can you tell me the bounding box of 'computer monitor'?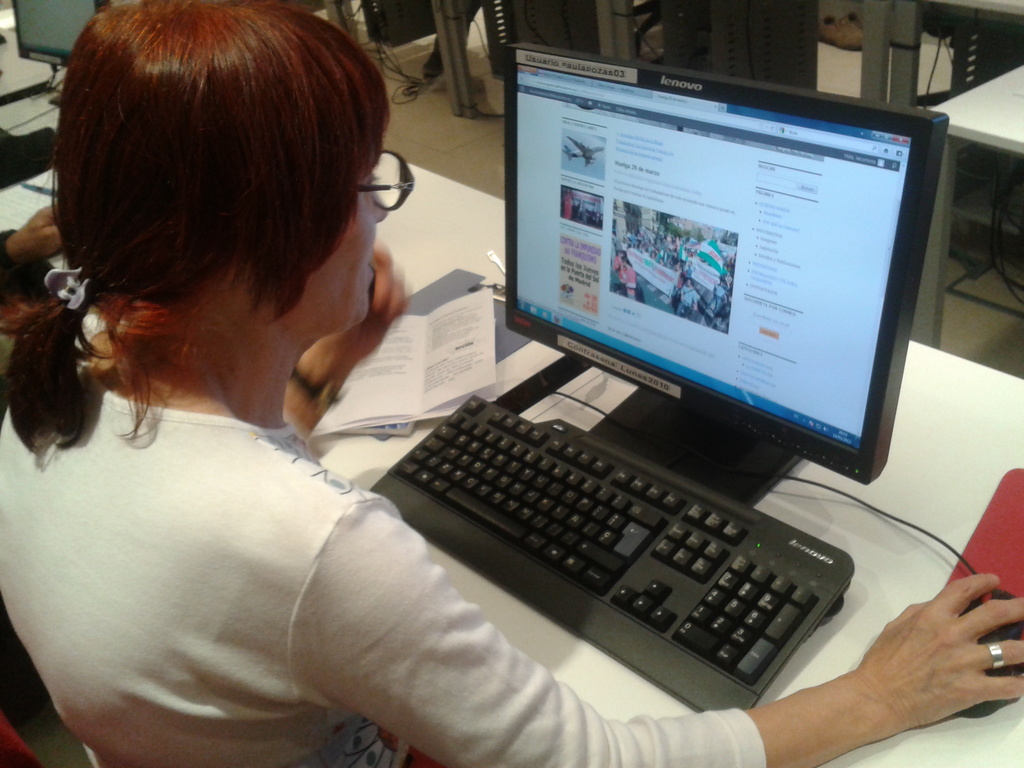
<bbox>9, 0, 111, 67</bbox>.
